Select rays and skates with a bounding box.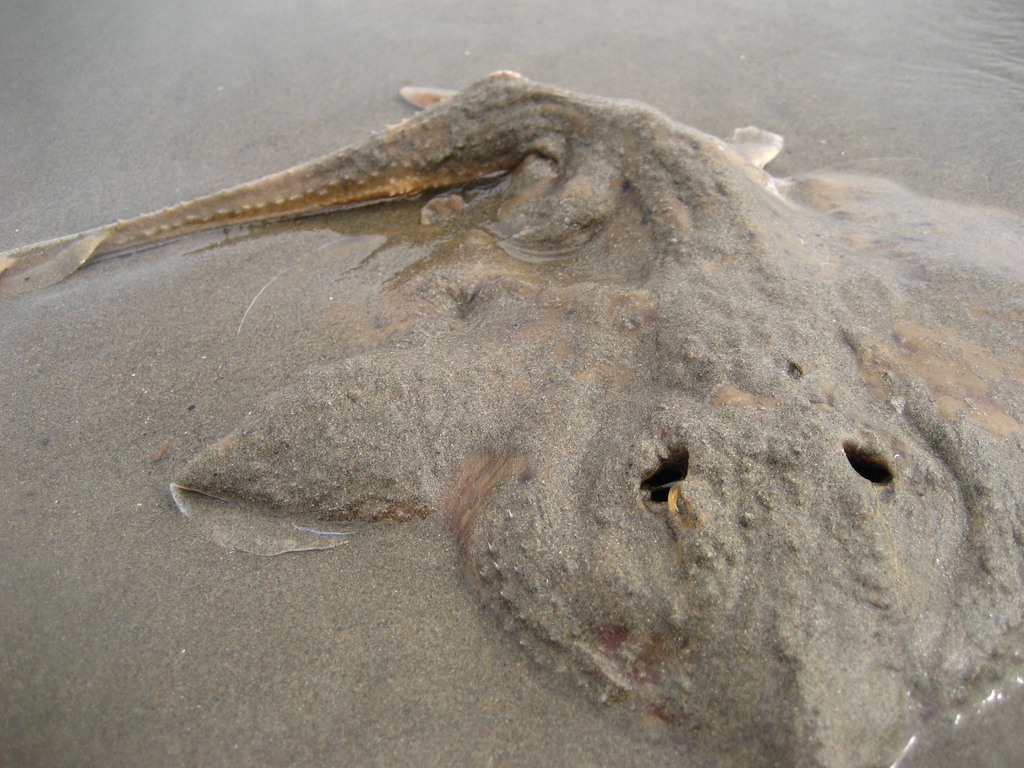
(left=22, top=50, right=966, bottom=743).
